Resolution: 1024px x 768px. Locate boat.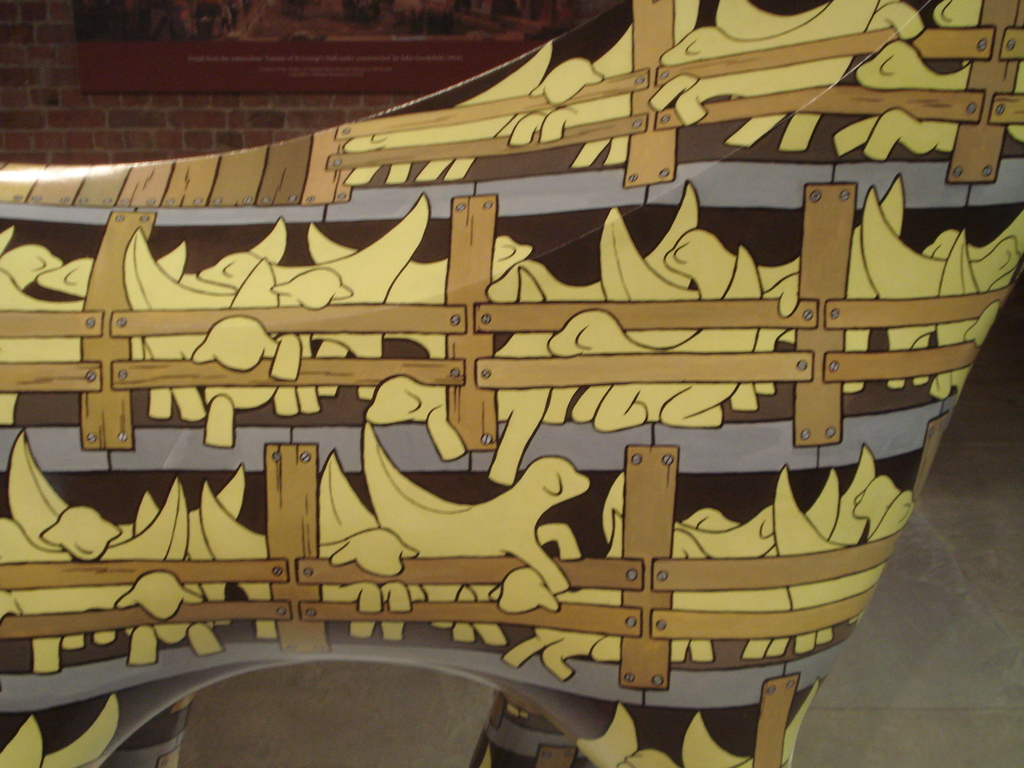
[0, 0, 1023, 767].
